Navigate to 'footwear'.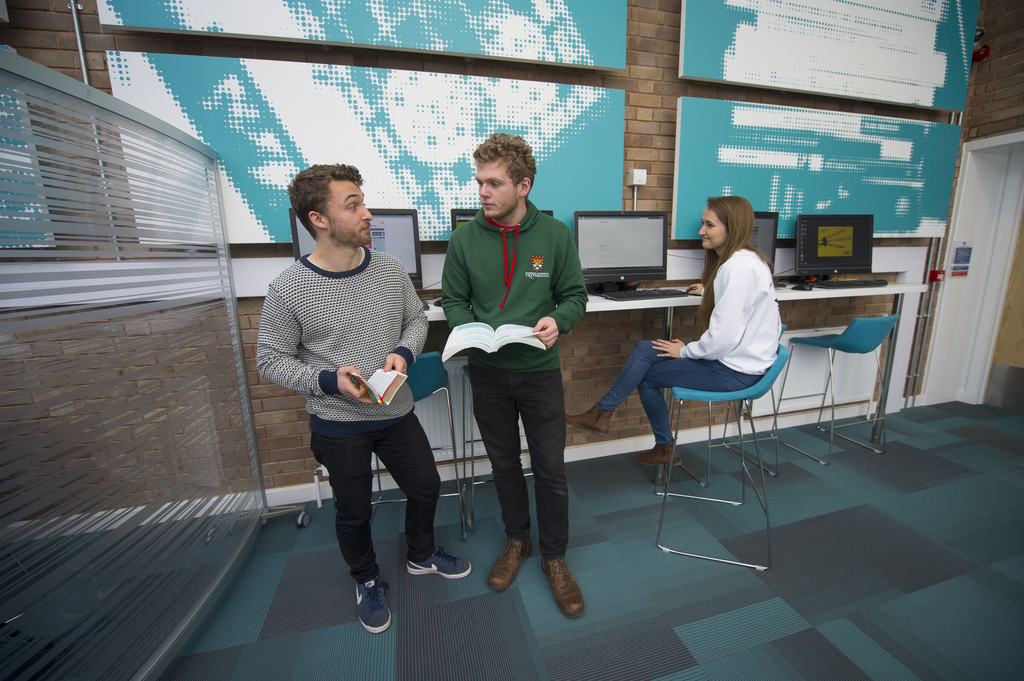
Navigation target: <region>408, 545, 474, 576</region>.
